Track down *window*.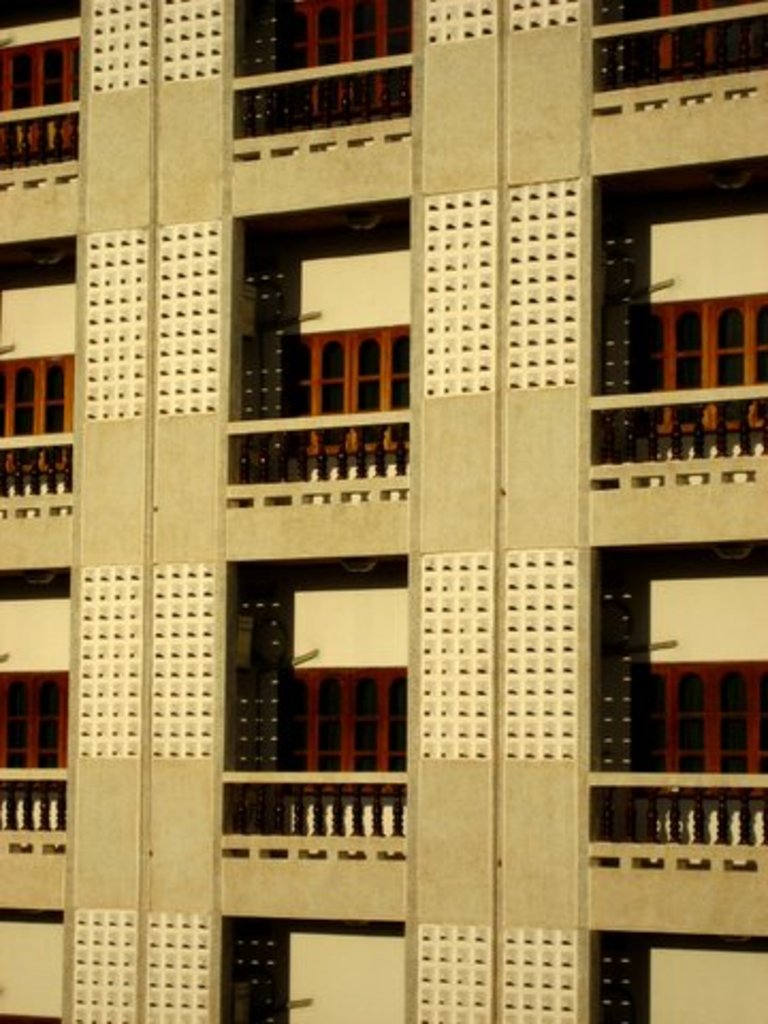
Tracked to (x1=277, y1=324, x2=412, y2=463).
